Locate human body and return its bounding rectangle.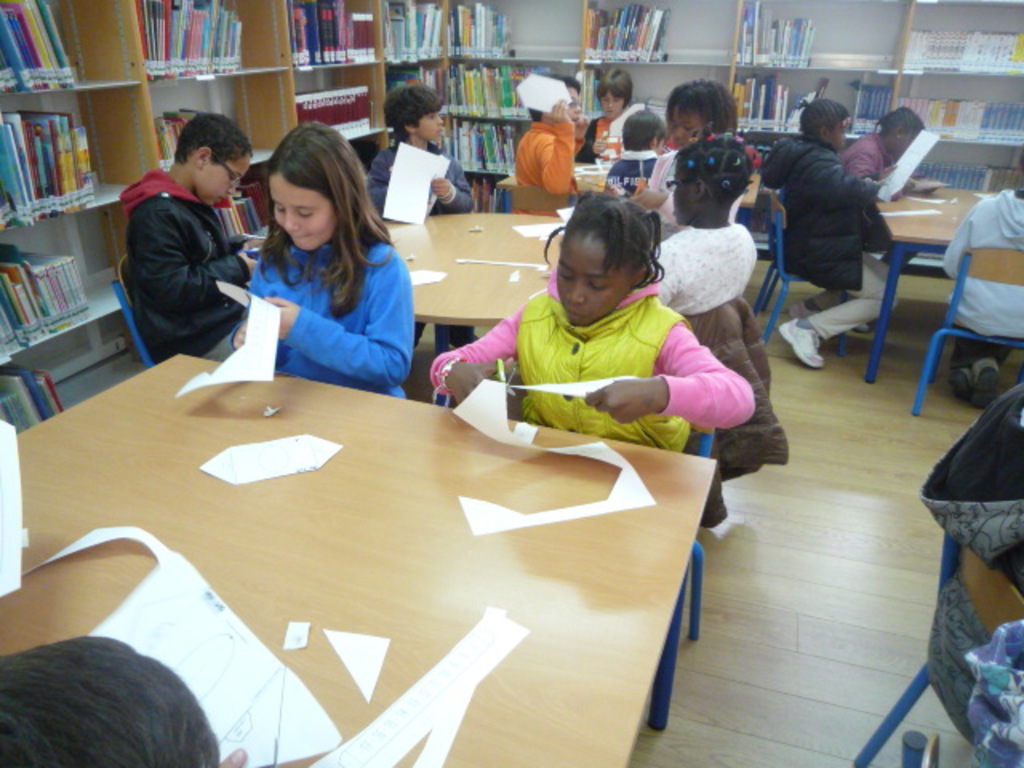
[512, 99, 590, 219].
